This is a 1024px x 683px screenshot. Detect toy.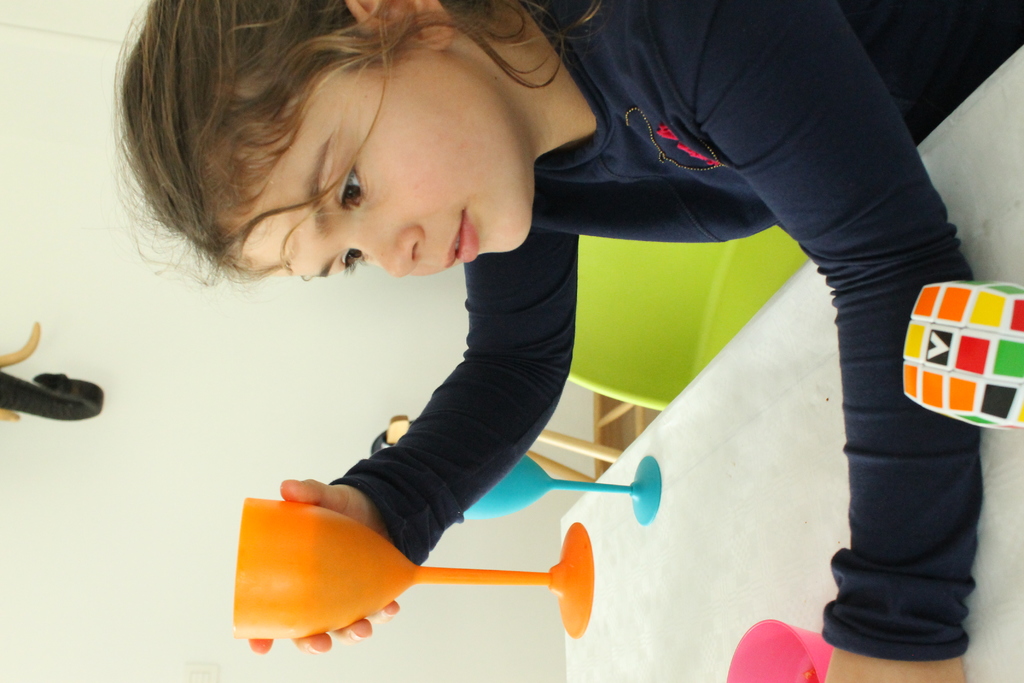
crop(722, 618, 835, 682).
